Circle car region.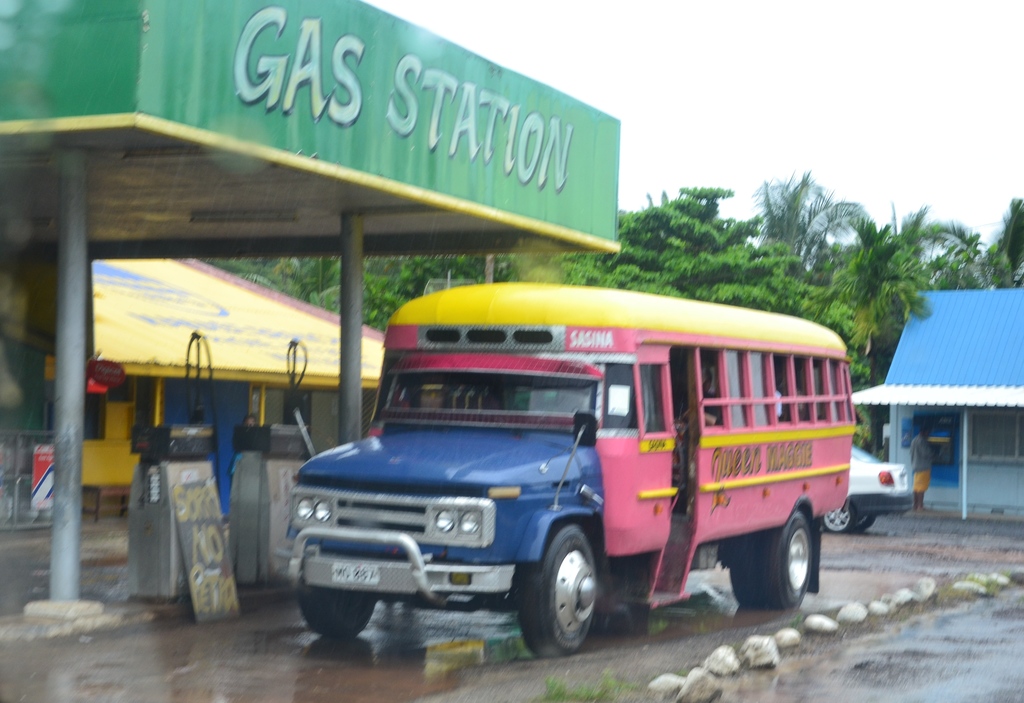
Region: (left=830, top=445, right=914, bottom=528).
